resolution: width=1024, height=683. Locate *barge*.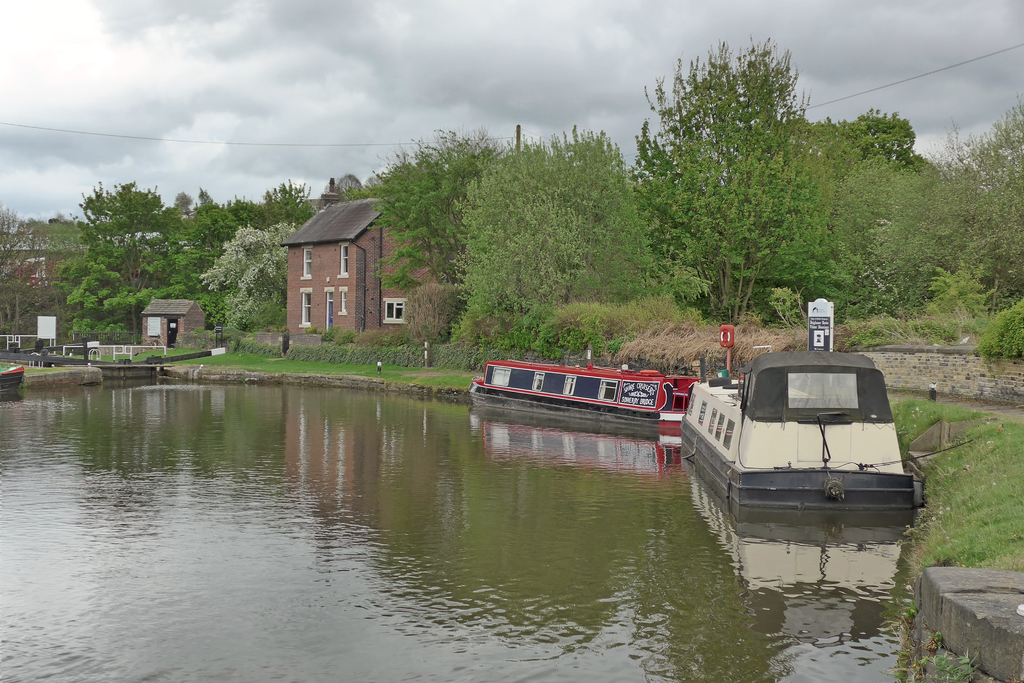
{"x1": 465, "y1": 358, "x2": 702, "y2": 424}.
